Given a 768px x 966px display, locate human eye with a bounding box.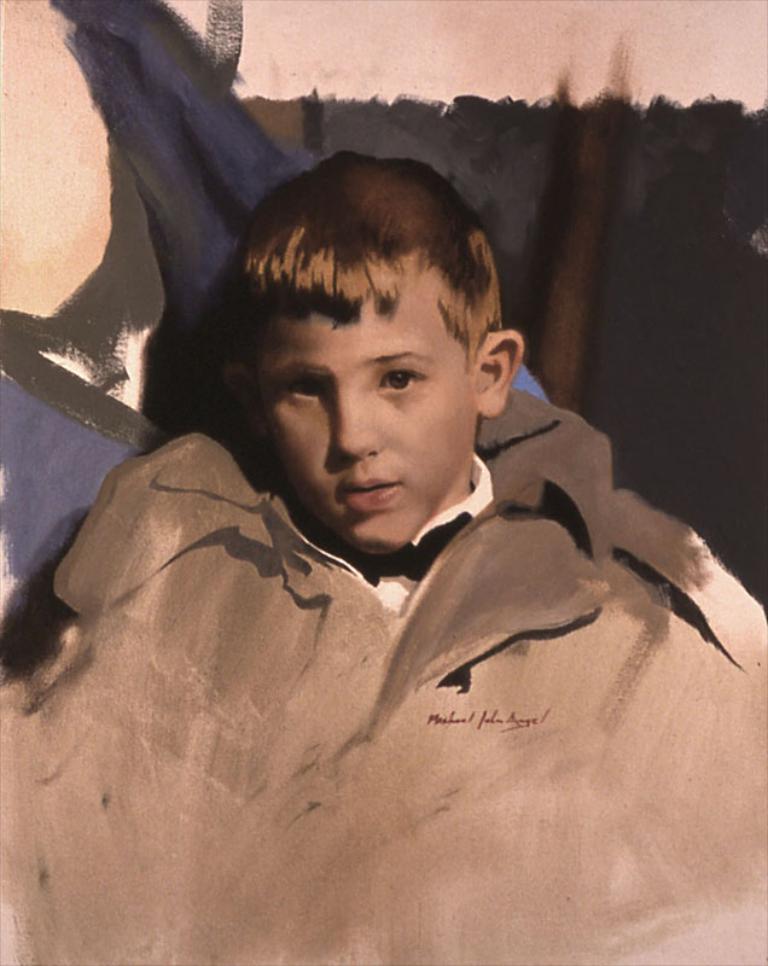
Located: (x1=374, y1=366, x2=430, y2=397).
